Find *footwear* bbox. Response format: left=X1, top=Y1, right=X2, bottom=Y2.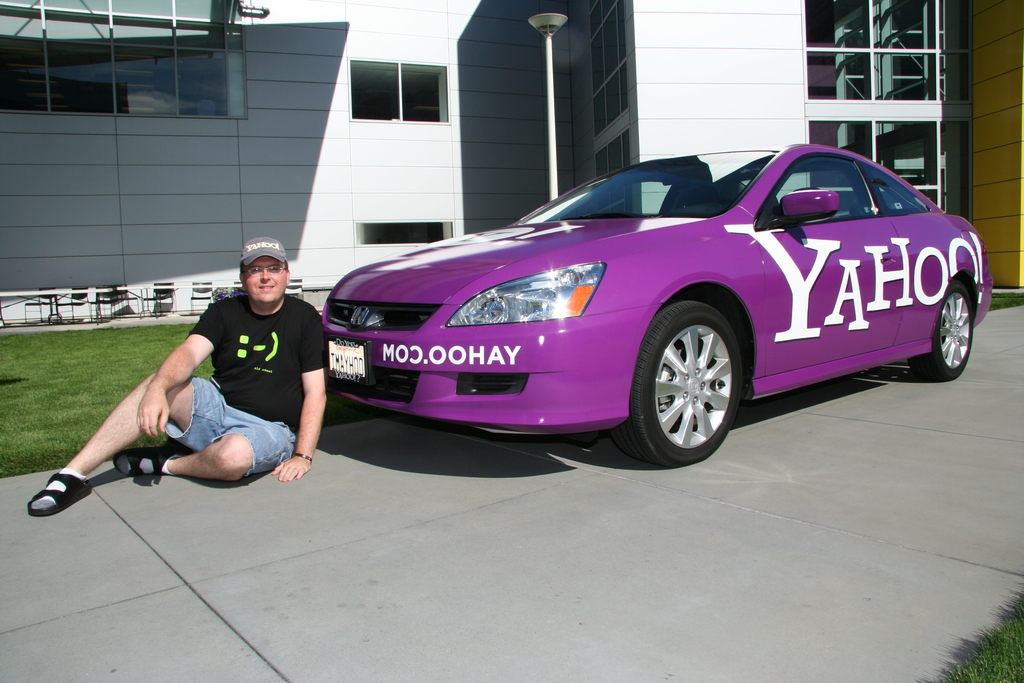
left=111, top=445, right=177, bottom=477.
